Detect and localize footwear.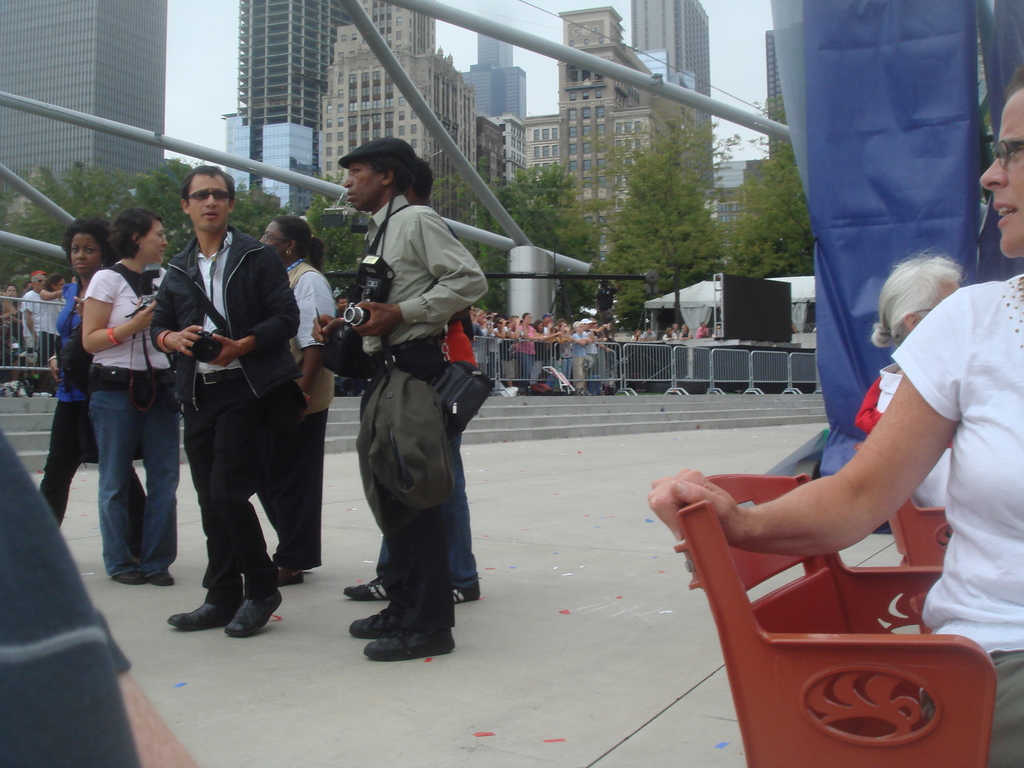
Localized at (left=451, top=573, right=481, bottom=610).
